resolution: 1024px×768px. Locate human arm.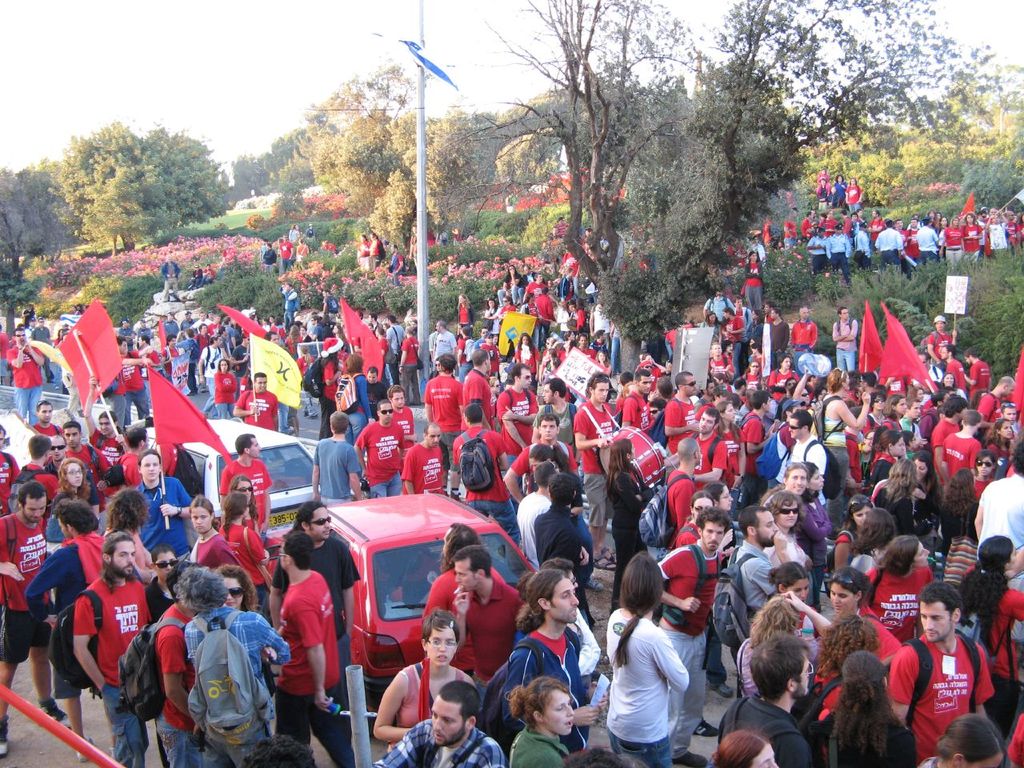
(757,570,777,600).
